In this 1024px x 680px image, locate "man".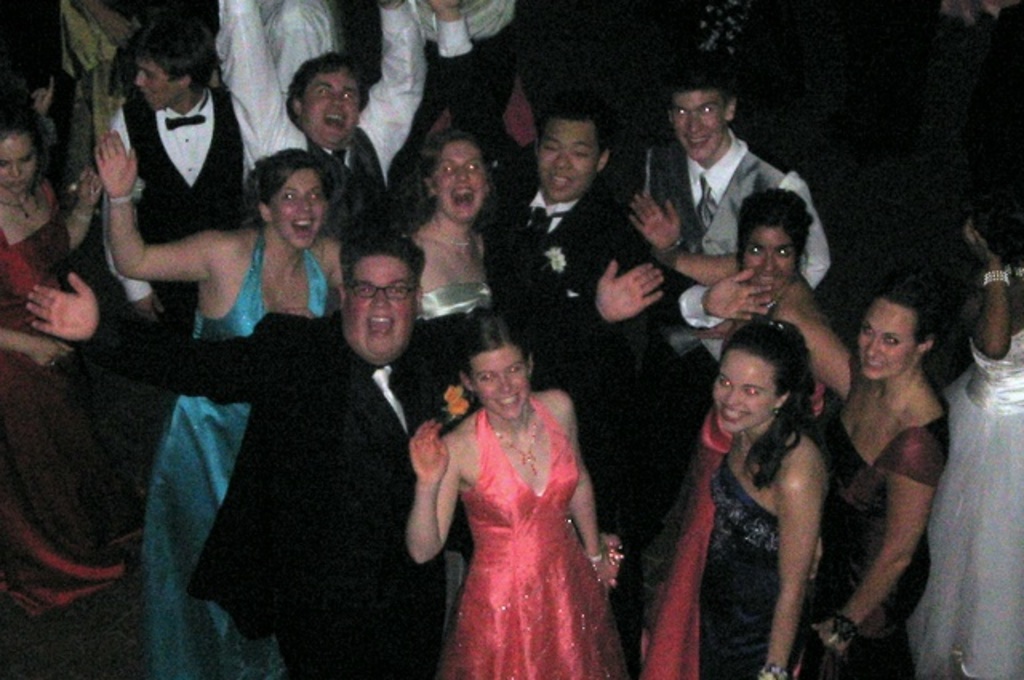
Bounding box: <box>24,227,664,678</box>.
